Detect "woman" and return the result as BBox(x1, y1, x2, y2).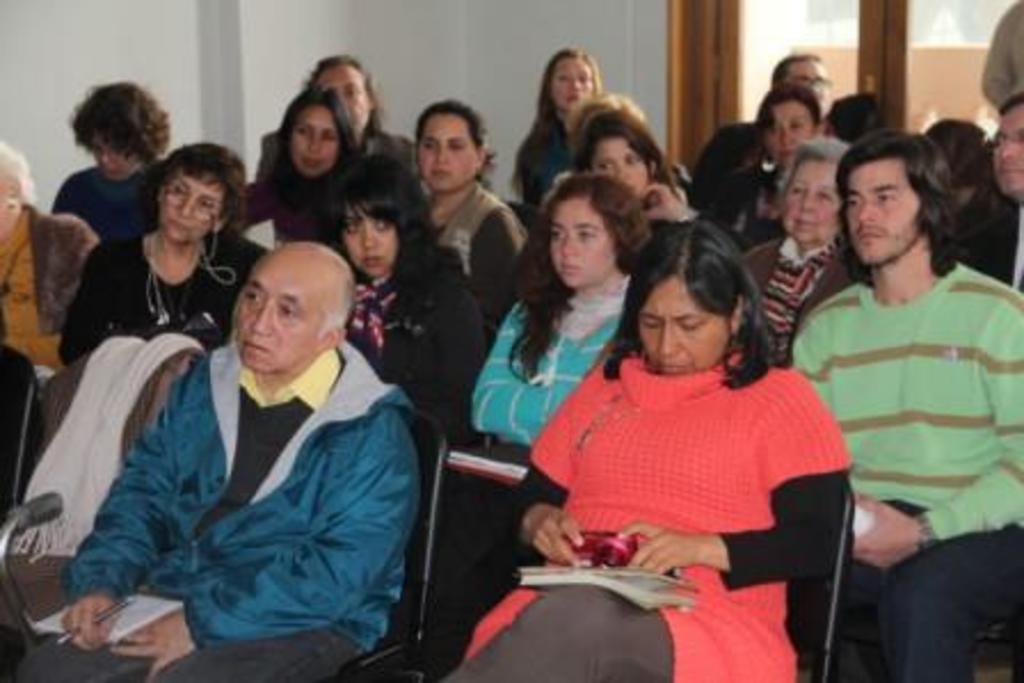
BBox(521, 208, 850, 656).
